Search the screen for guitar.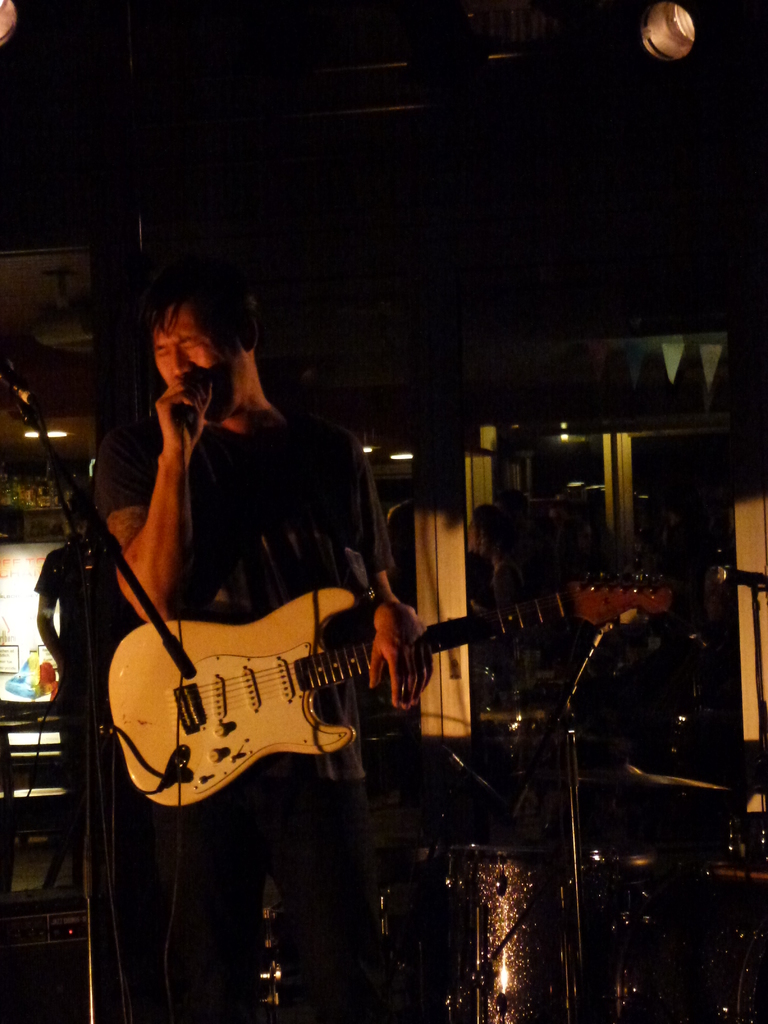
Found at <box>101,548,669,804</box>.
